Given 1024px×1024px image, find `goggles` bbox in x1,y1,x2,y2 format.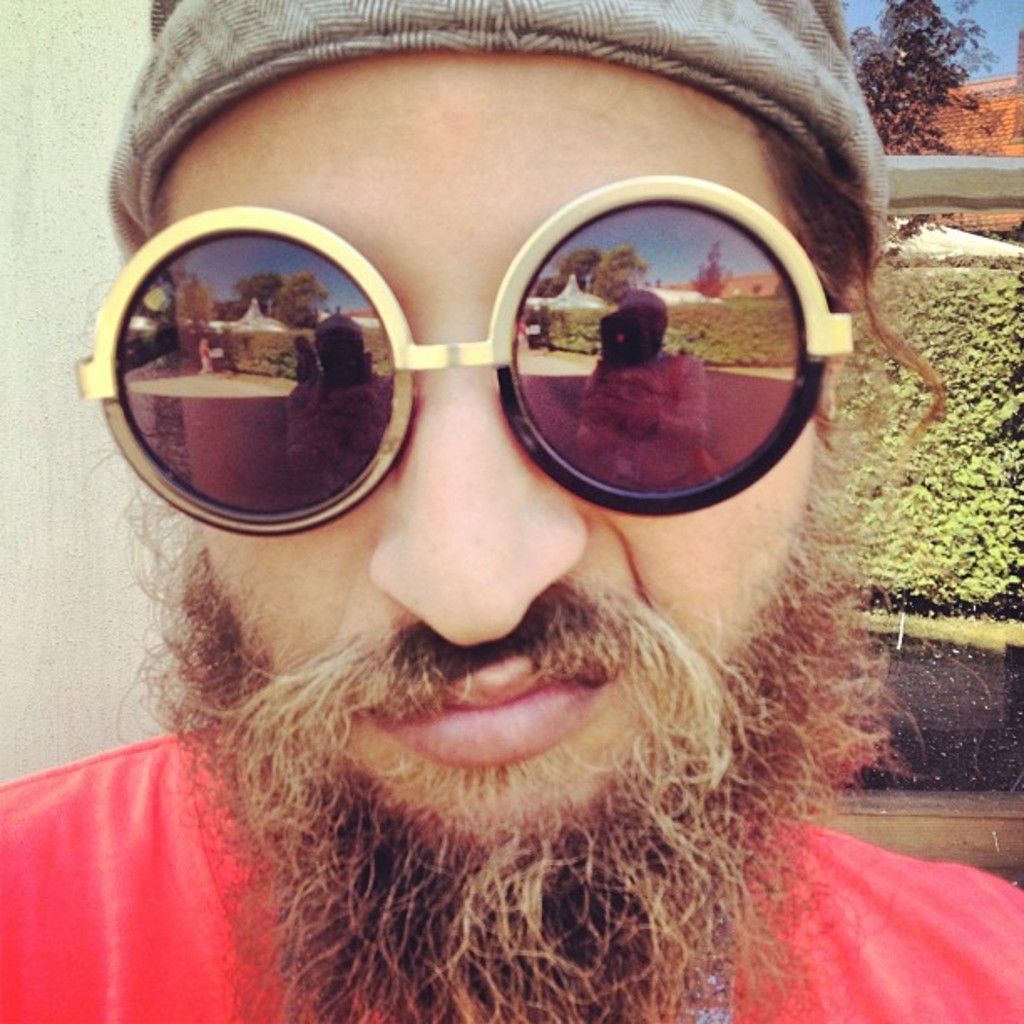
75,169,850,545.
